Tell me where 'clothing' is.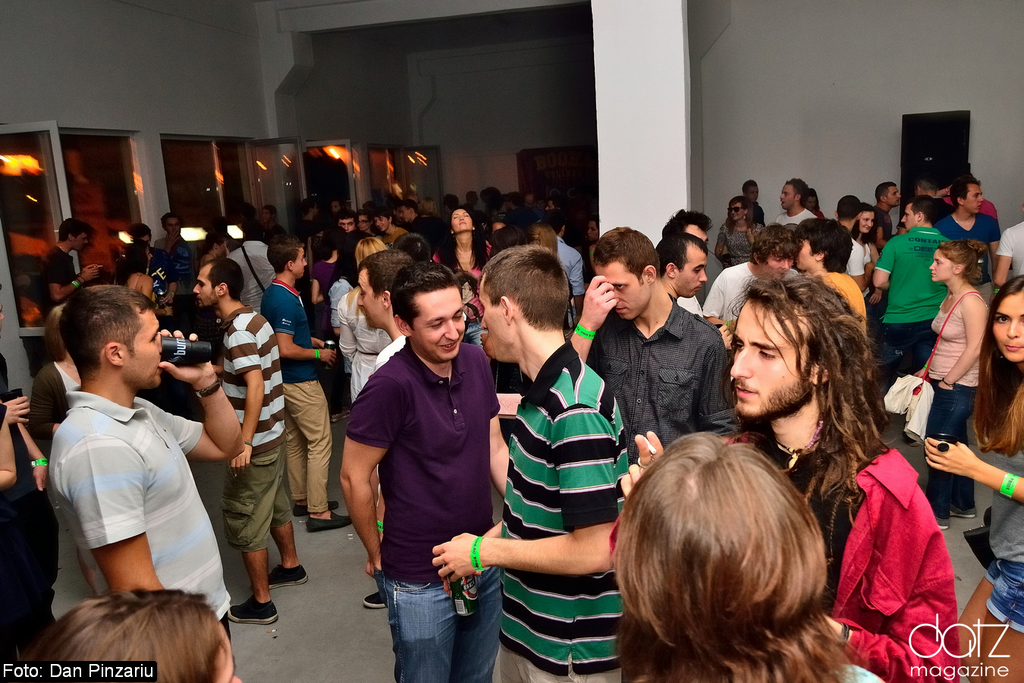
'clothing' is at locate(537, 235, 586, 329).
